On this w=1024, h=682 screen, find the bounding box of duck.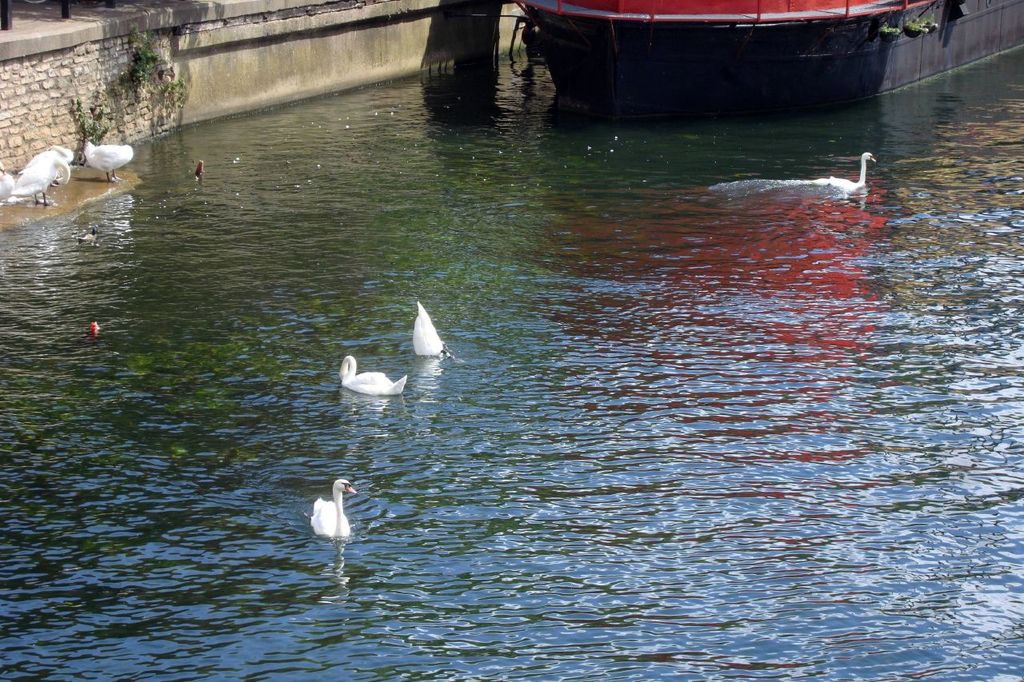
Bounding box: 412/295/447/358.
